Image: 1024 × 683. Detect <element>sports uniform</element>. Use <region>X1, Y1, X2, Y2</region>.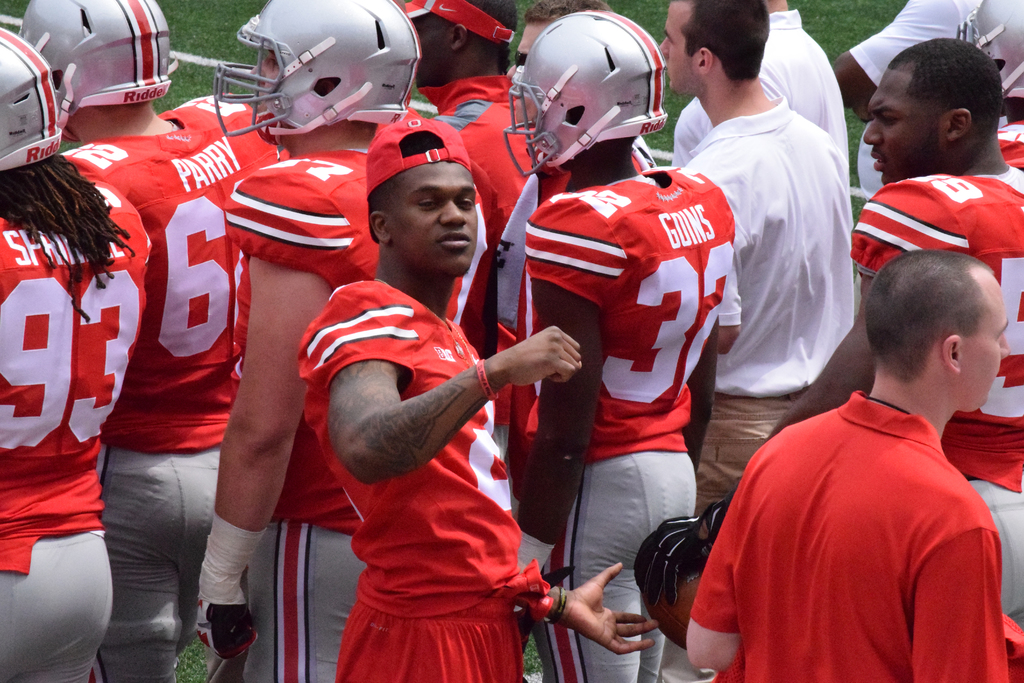
<region>511, 49, 750, 657</region>.
